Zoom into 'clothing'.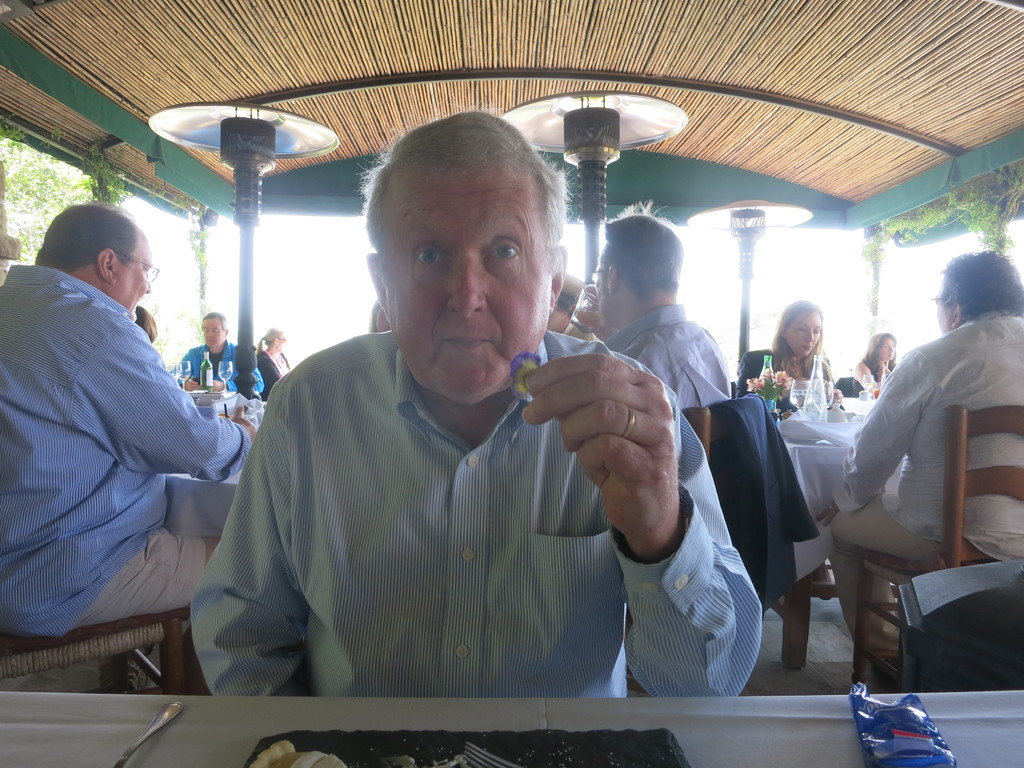
Zoom target: box=[712, 388, 814, 600].
